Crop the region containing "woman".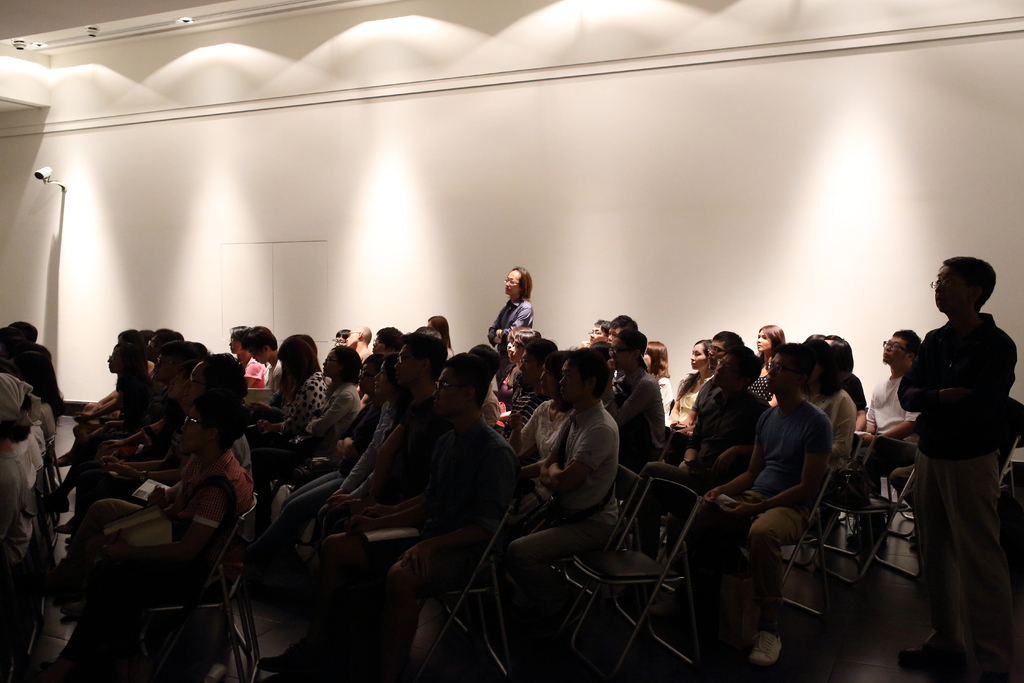
Crop region: Rect(56, 342, 164, 513).
